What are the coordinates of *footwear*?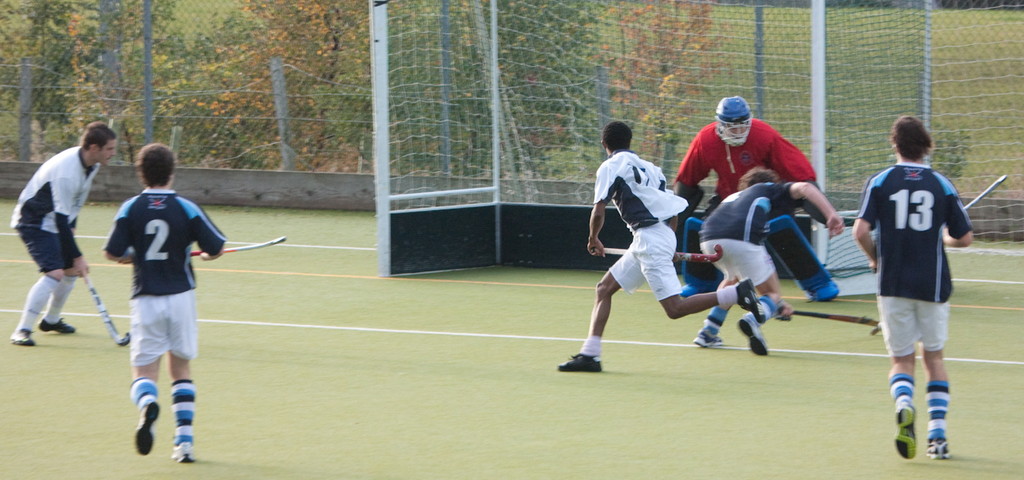
<box>10,329,34,352</box>.
